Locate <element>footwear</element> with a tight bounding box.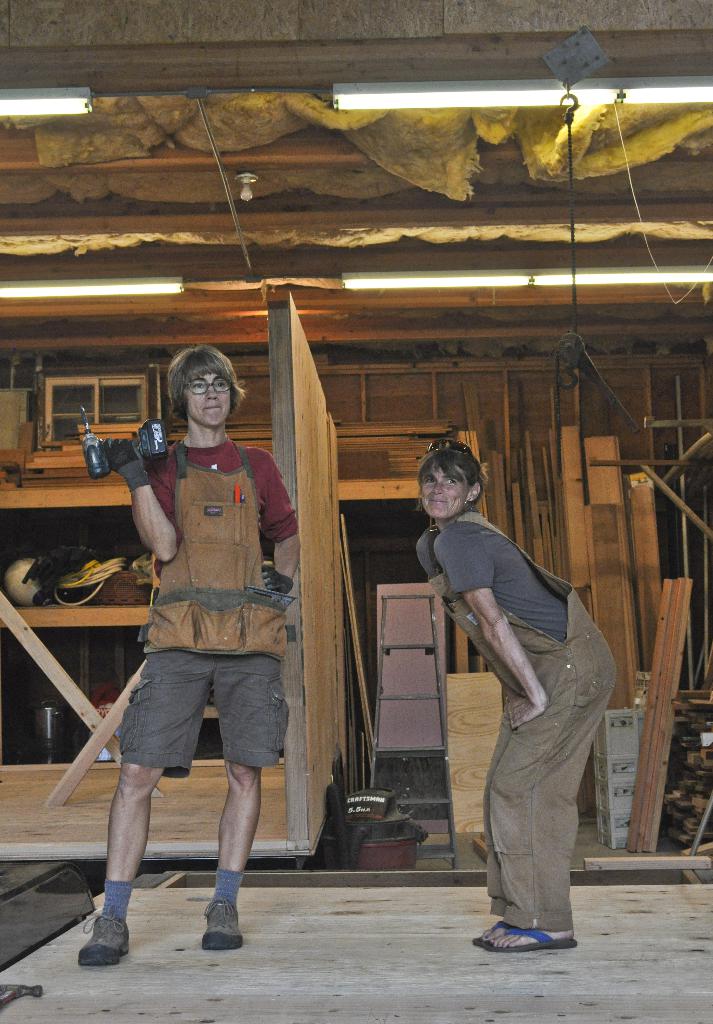
<region>191, 899, 242, 953</region>.
